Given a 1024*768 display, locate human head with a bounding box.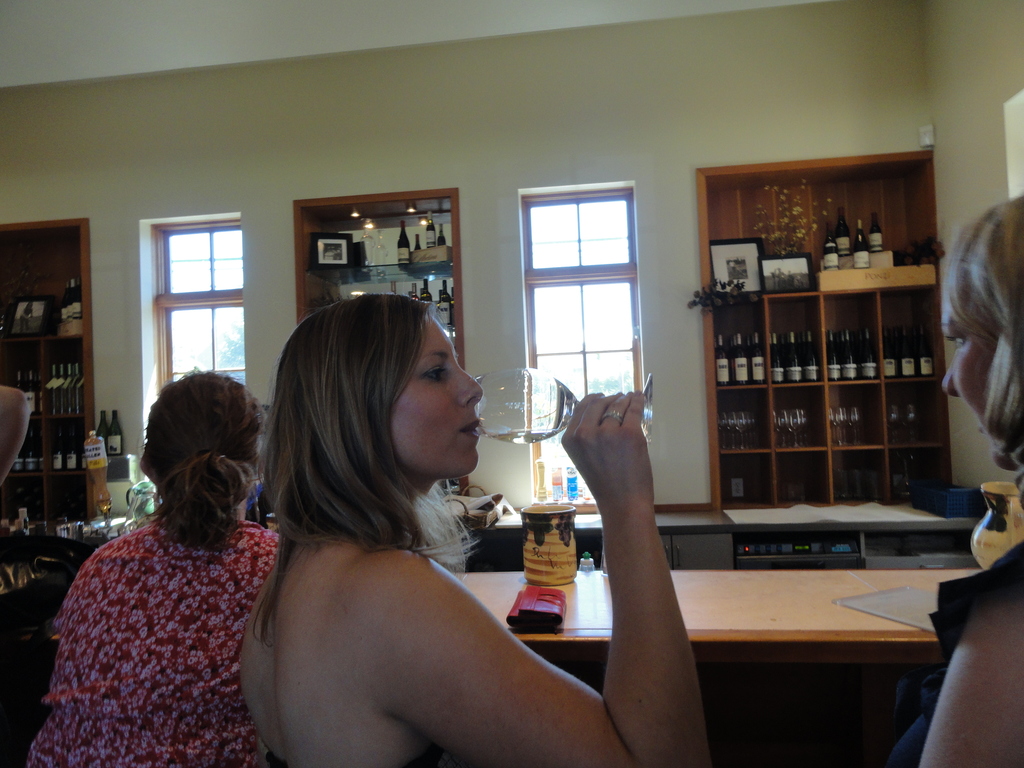
Located: [left=143, top=367, right=260, bottom=505].
